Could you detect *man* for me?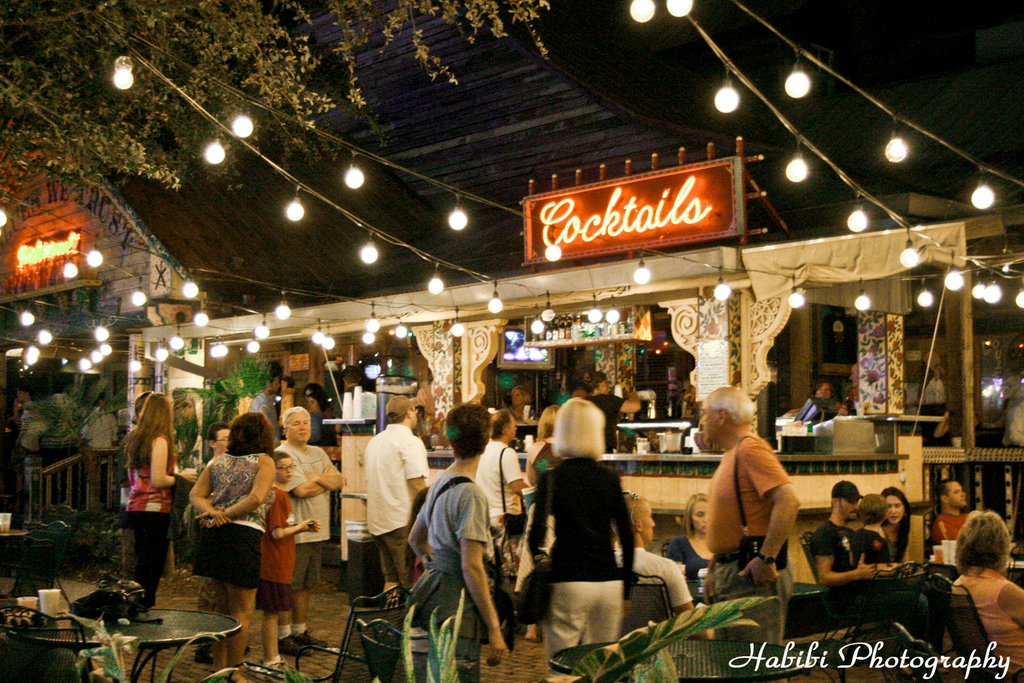
Detection result: select_region(246, 371, 282, 446).
